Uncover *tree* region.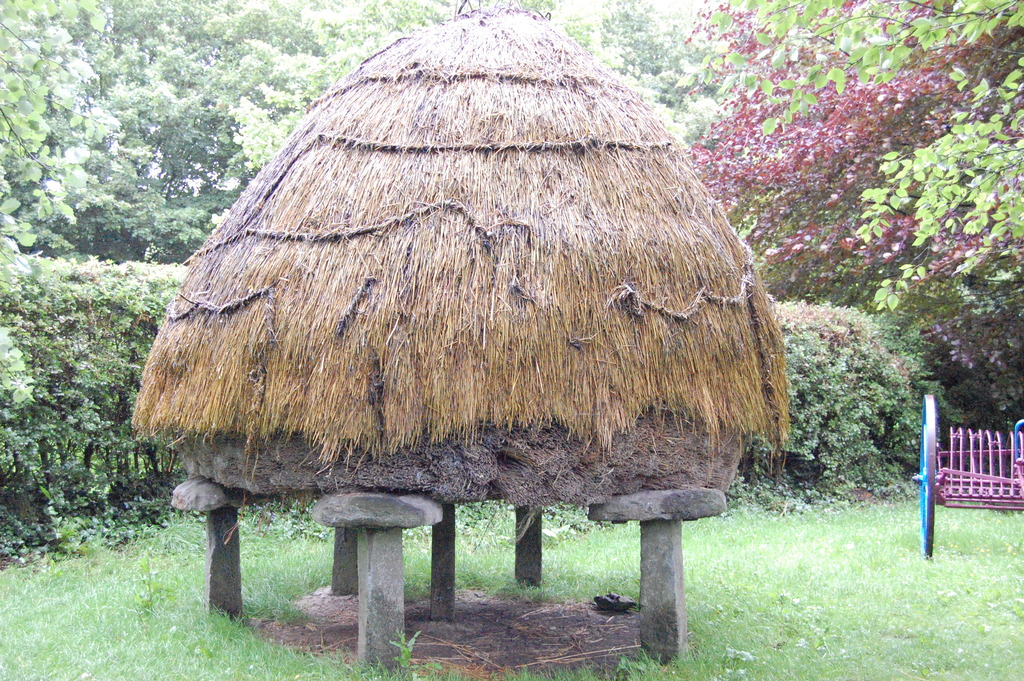
Uncovered: 685:0:1023:313.
